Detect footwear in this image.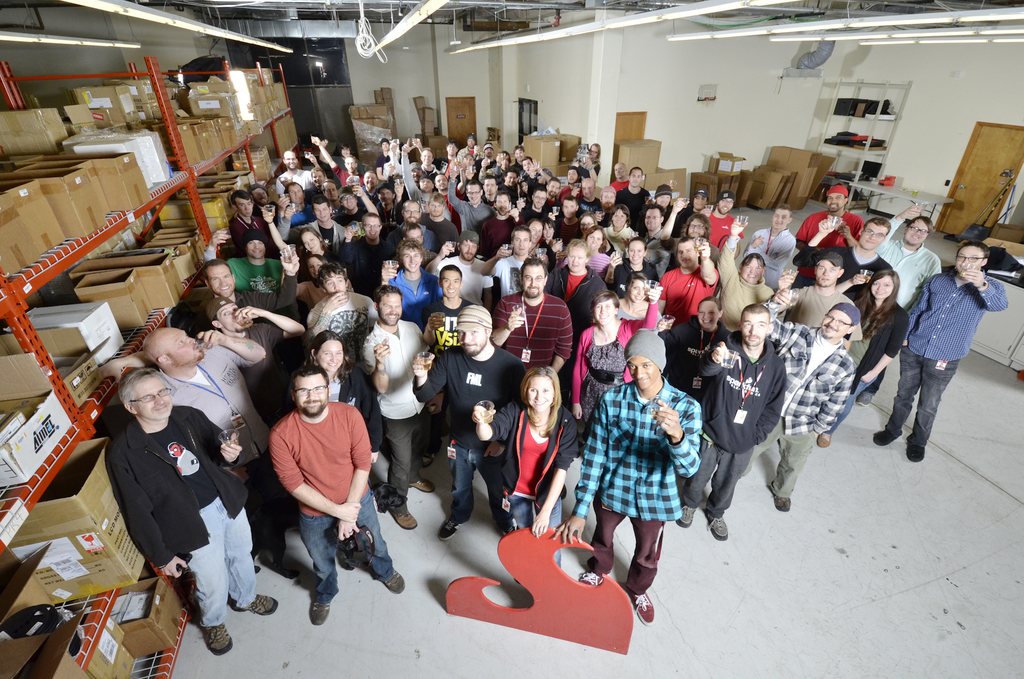
Detection: [left=575, top=566, right=604, bottom=589].
